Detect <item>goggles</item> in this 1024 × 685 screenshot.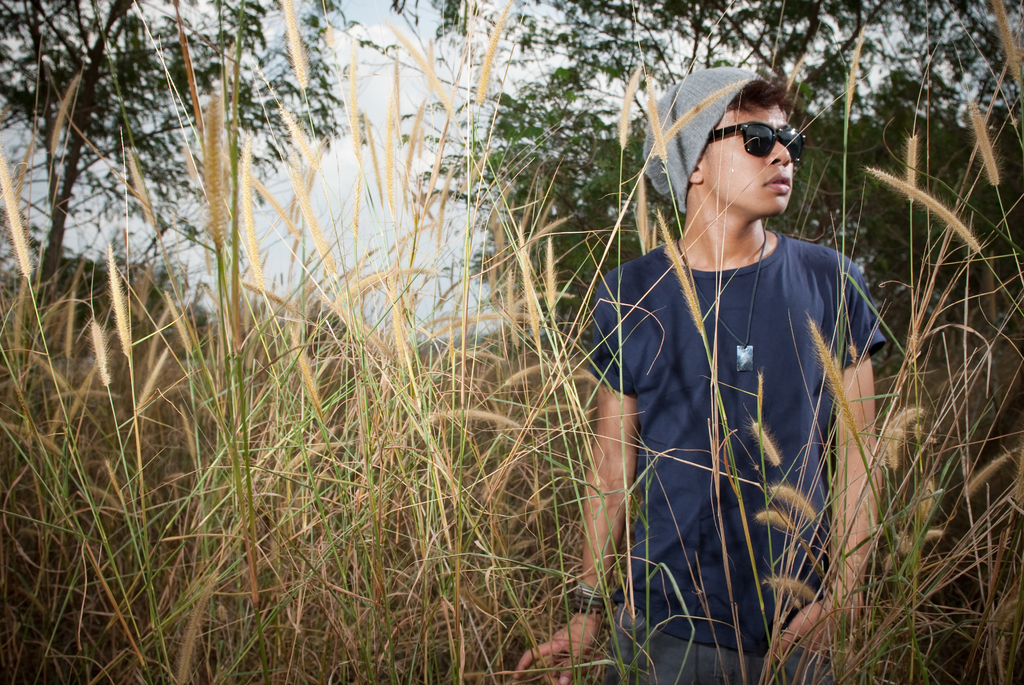
Detection: <region>719, 108, 809, 161</region>.
